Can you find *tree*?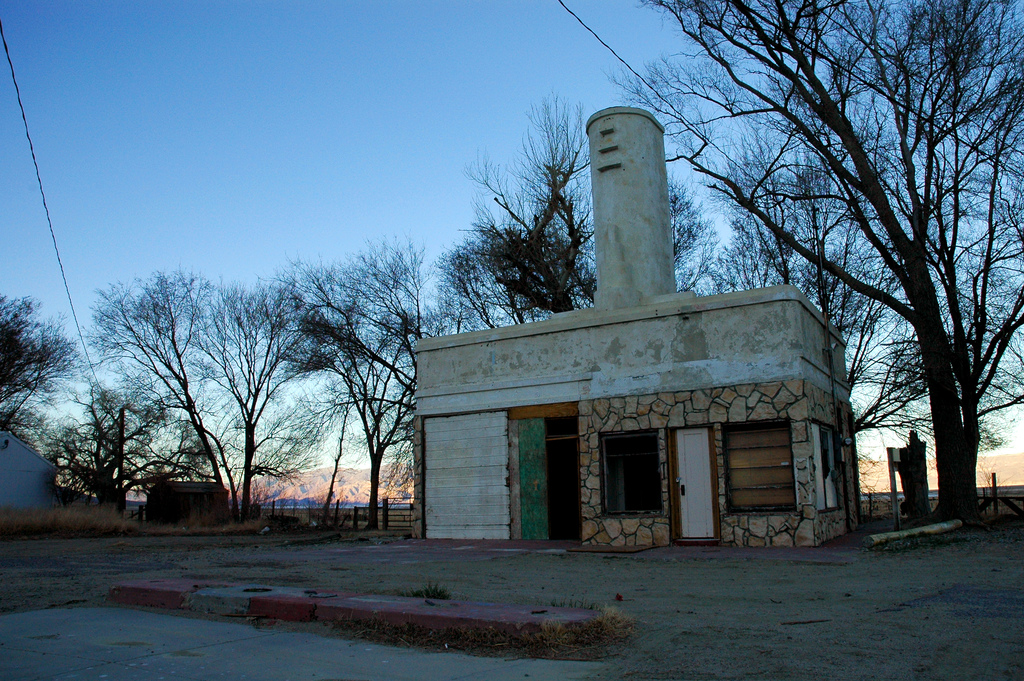
Yes, bounding box: {"x1": 762, "y1": 33, "x2": 998, "y2": 550}.
